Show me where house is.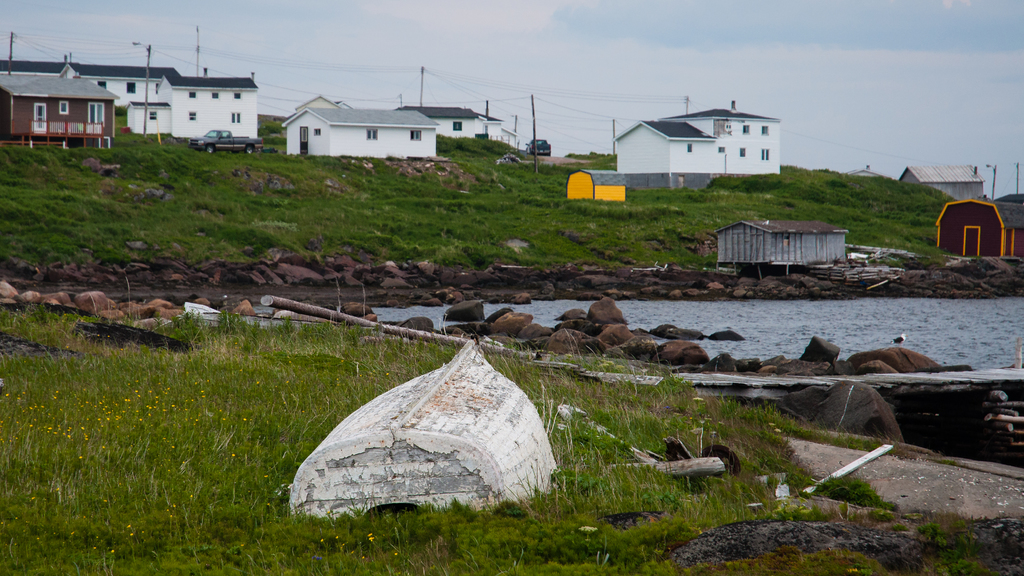
house is at <region>391, 104, 517, 149</region>.
